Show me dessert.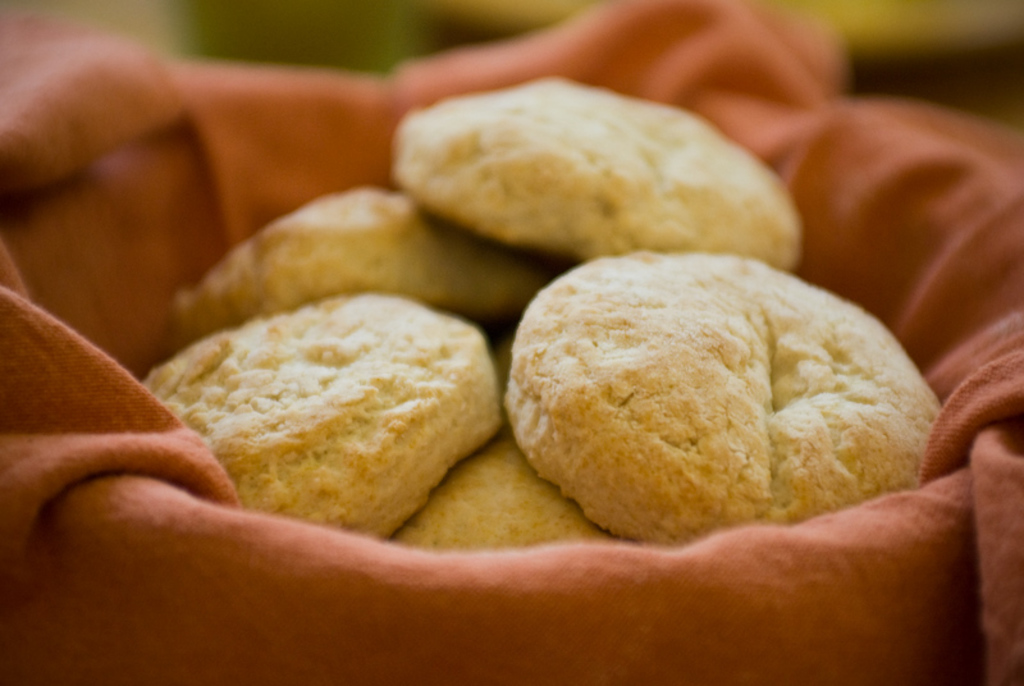
dessert is here: (412, 78, 794, 250).
